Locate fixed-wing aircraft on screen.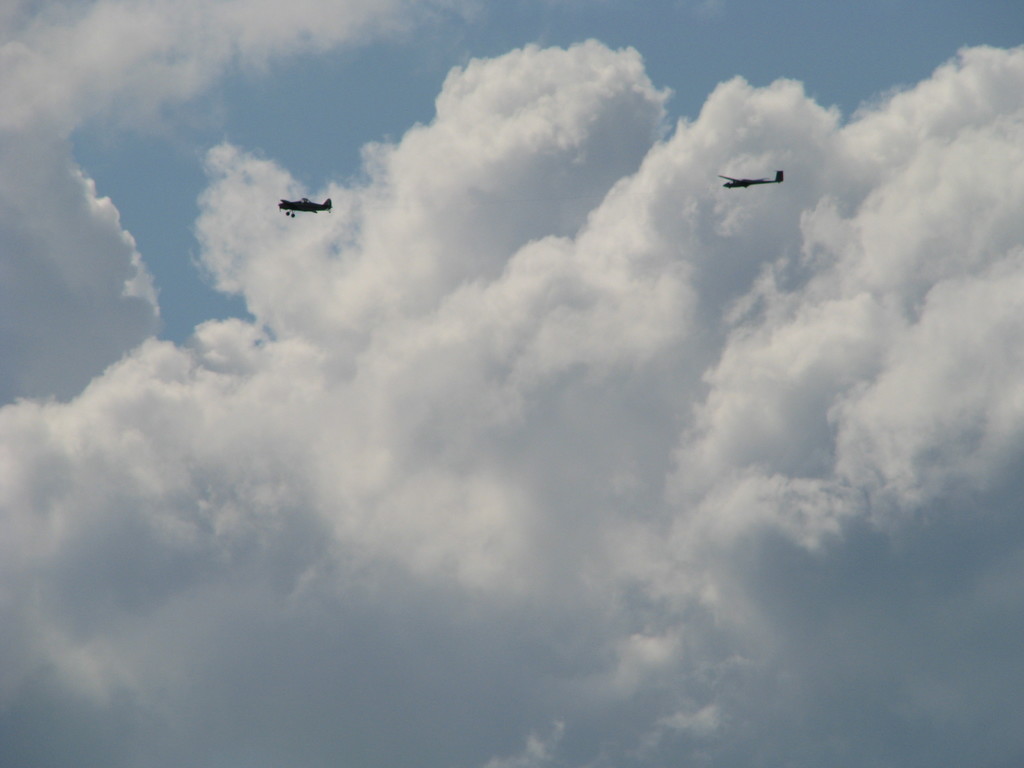
On screen at (274, 196, 335, 219).
